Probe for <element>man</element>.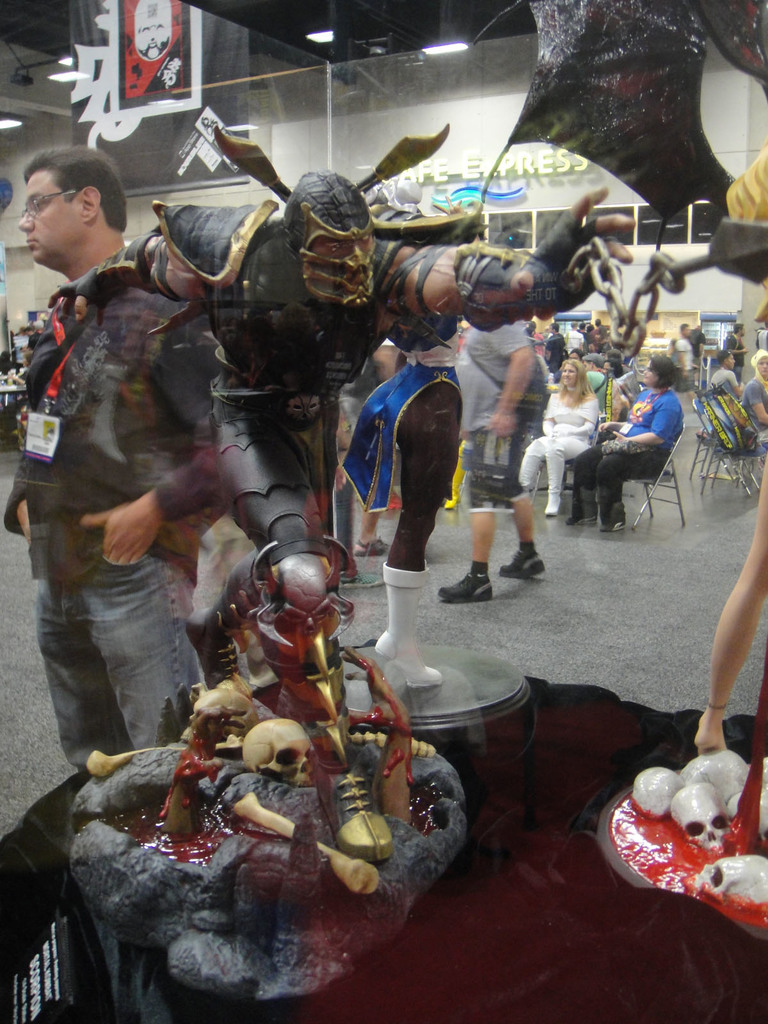
Probe result: detection(724, 322, 749, 392).
